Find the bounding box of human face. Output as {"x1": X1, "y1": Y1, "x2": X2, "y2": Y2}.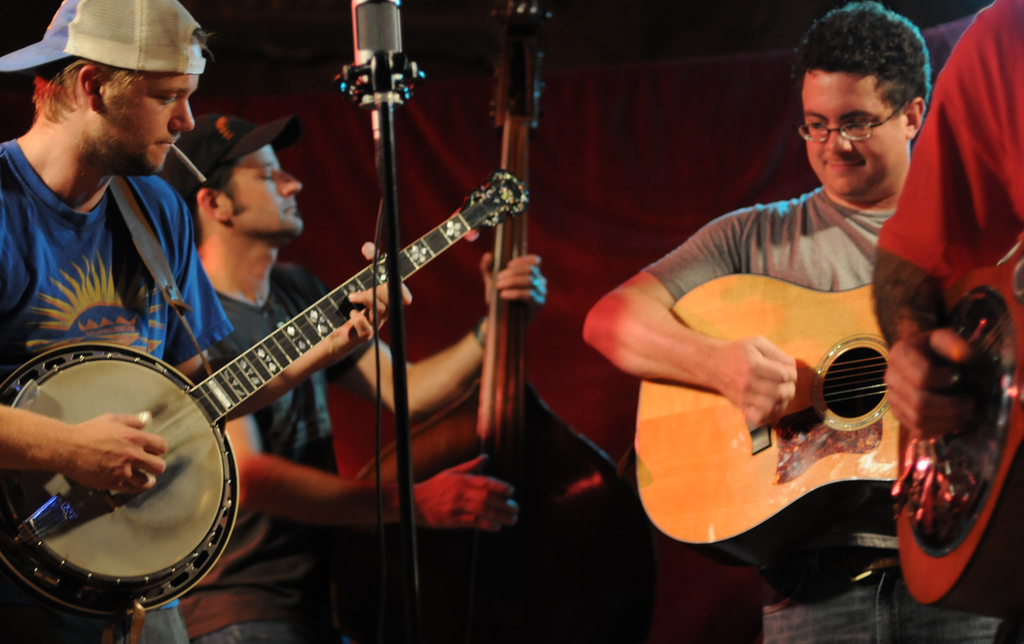
{"x1": 796, "y1": 69, "x2": 916, "y2": 196}.
